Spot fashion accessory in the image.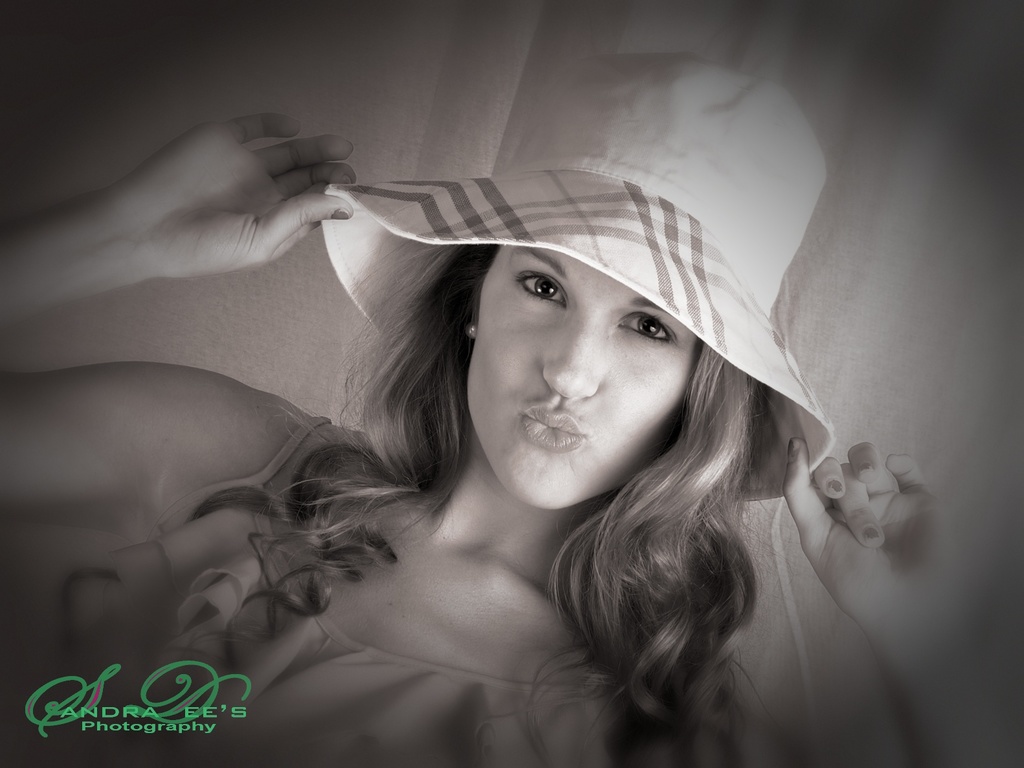
fashion accessory found at (x1=786, y1=440, x2=802, y2=464).
